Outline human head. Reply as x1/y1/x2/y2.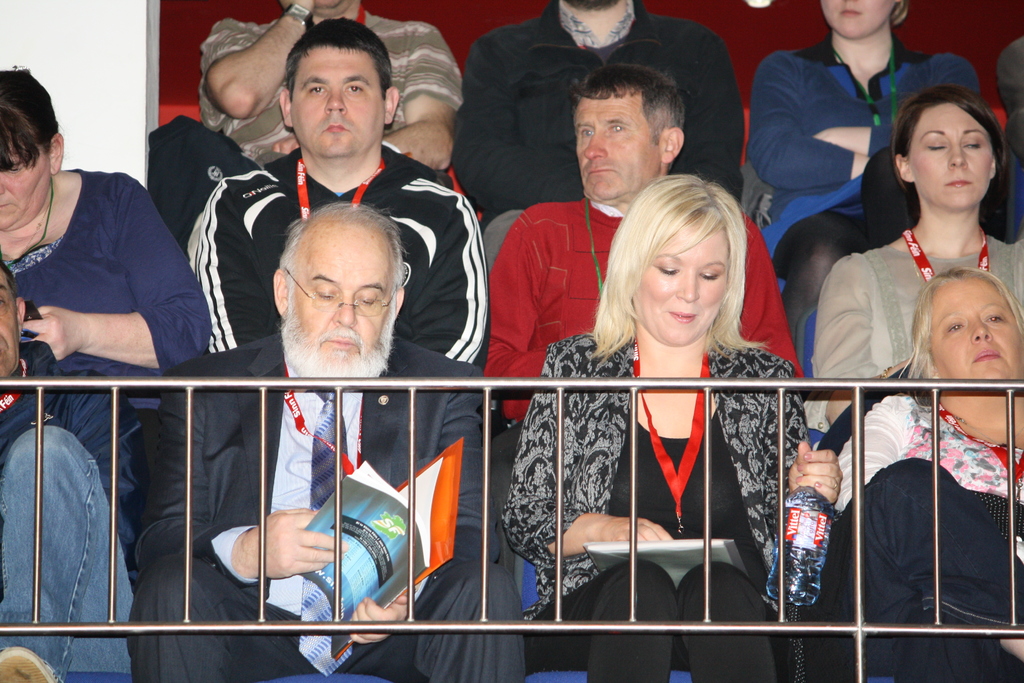
560/0/628/17.
